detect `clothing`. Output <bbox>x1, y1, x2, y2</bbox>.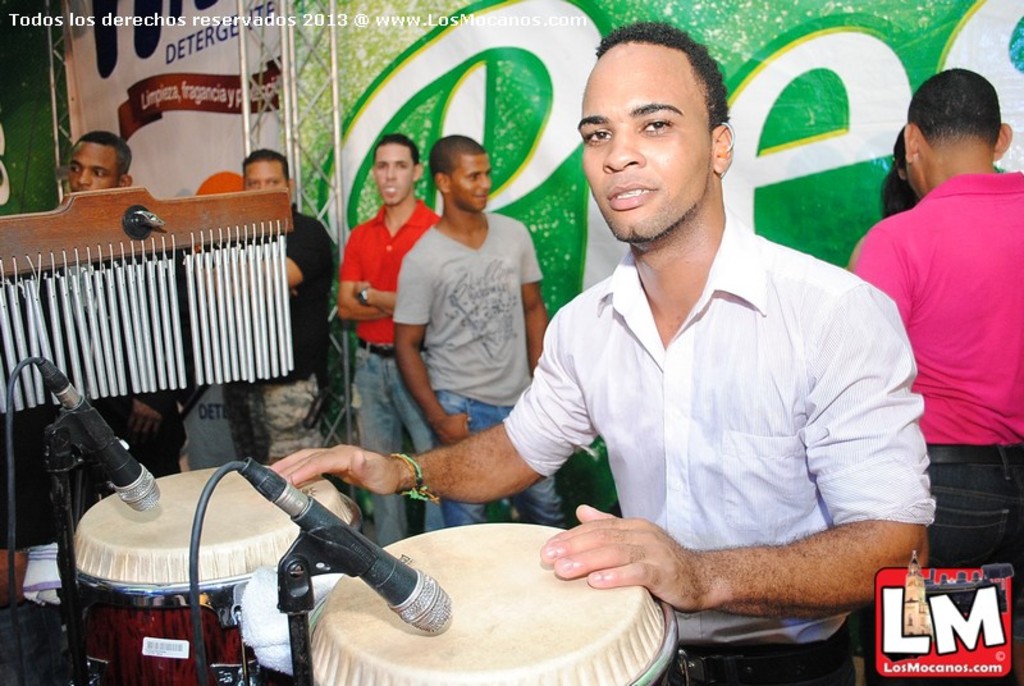
<bbox>334, 197, 452, 559</bbox>.
